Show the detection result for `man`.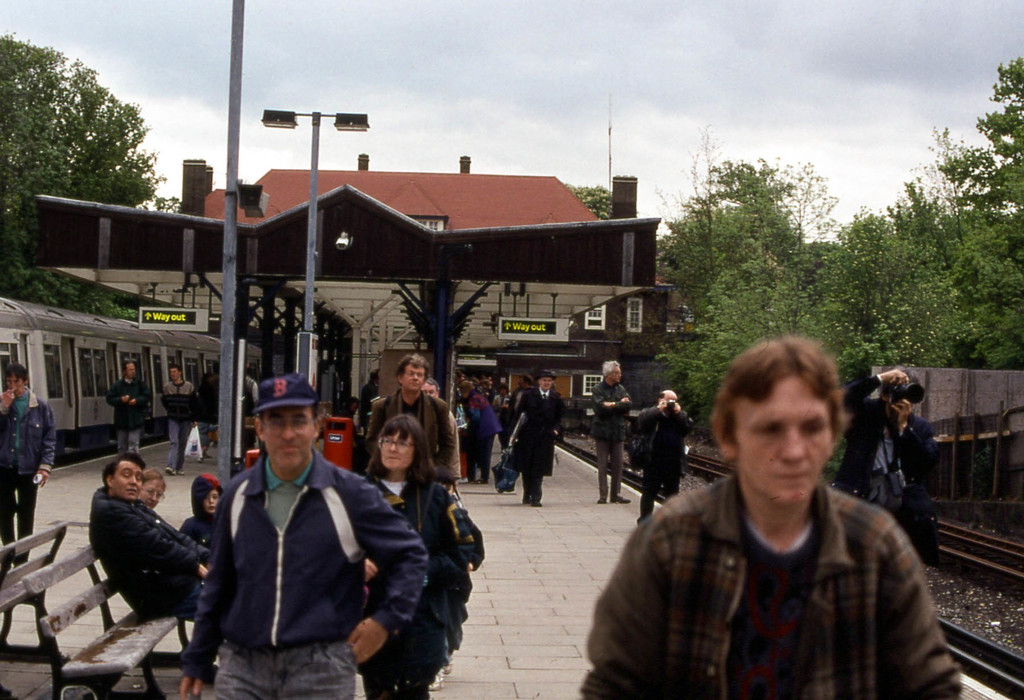
<region>367, 355, 461, 491</region>.
